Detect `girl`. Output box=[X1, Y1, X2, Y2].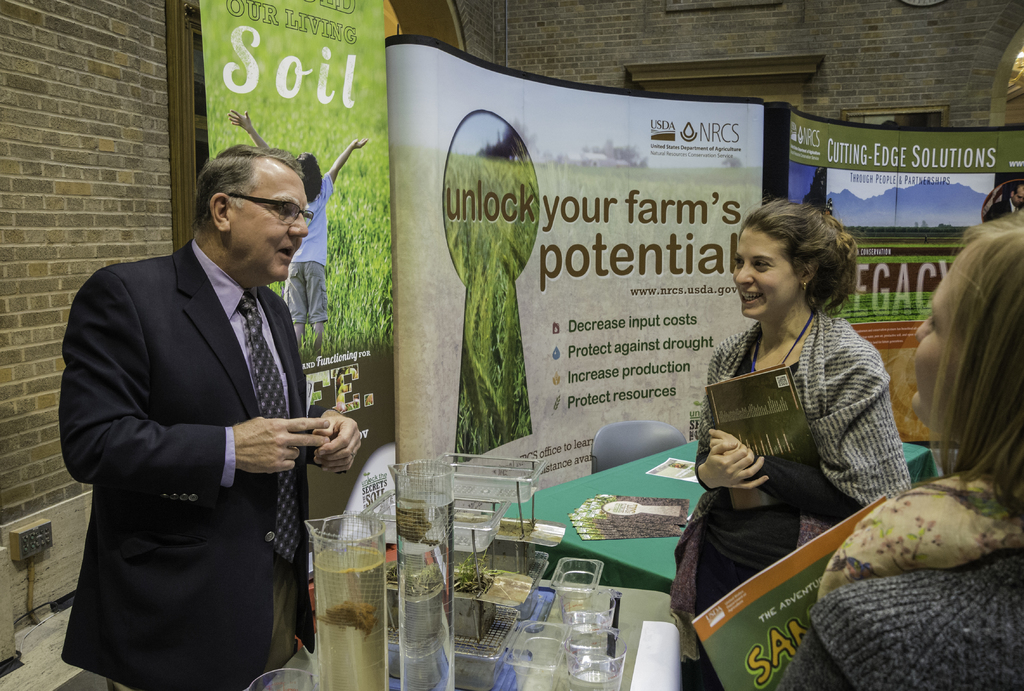
box=[771, 215, 1023, 688].
